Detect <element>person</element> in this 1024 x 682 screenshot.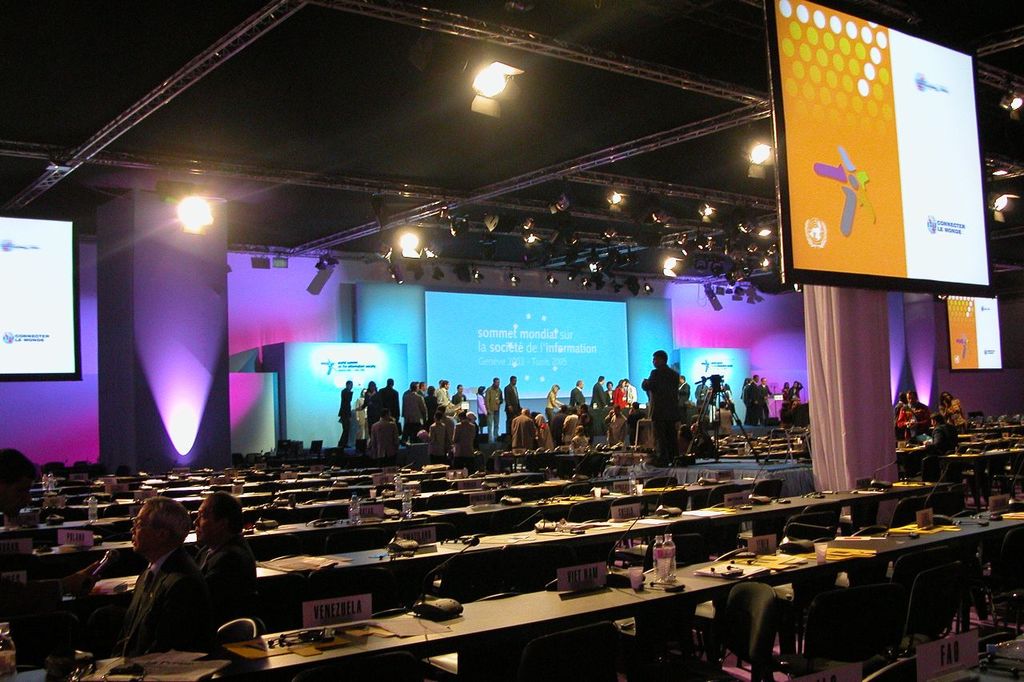
Detection: bbox(184, 488, 258, 636).
